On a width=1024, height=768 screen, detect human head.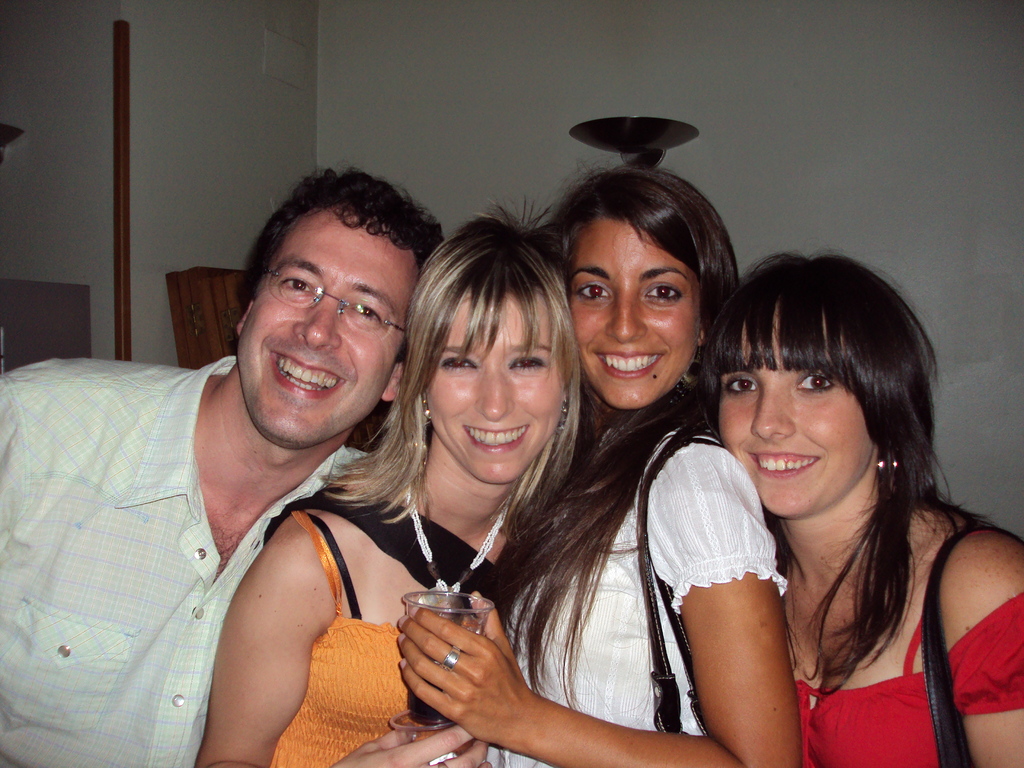
bbox=[234, 170, 442, 454].
